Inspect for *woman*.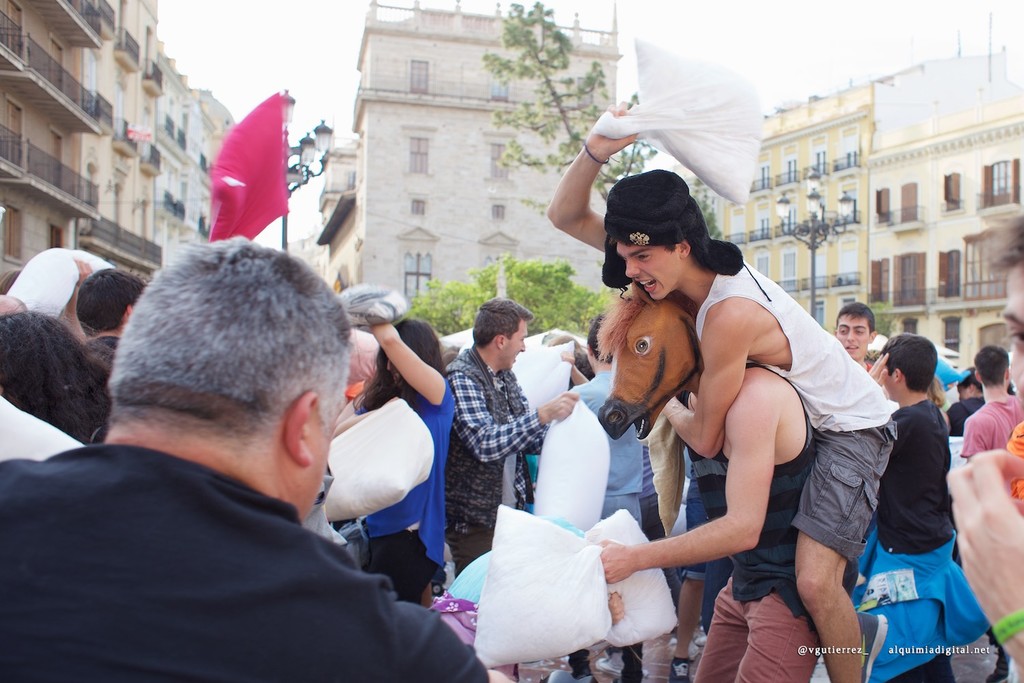
Inspection: Rect(330, 322, 461, 609).
